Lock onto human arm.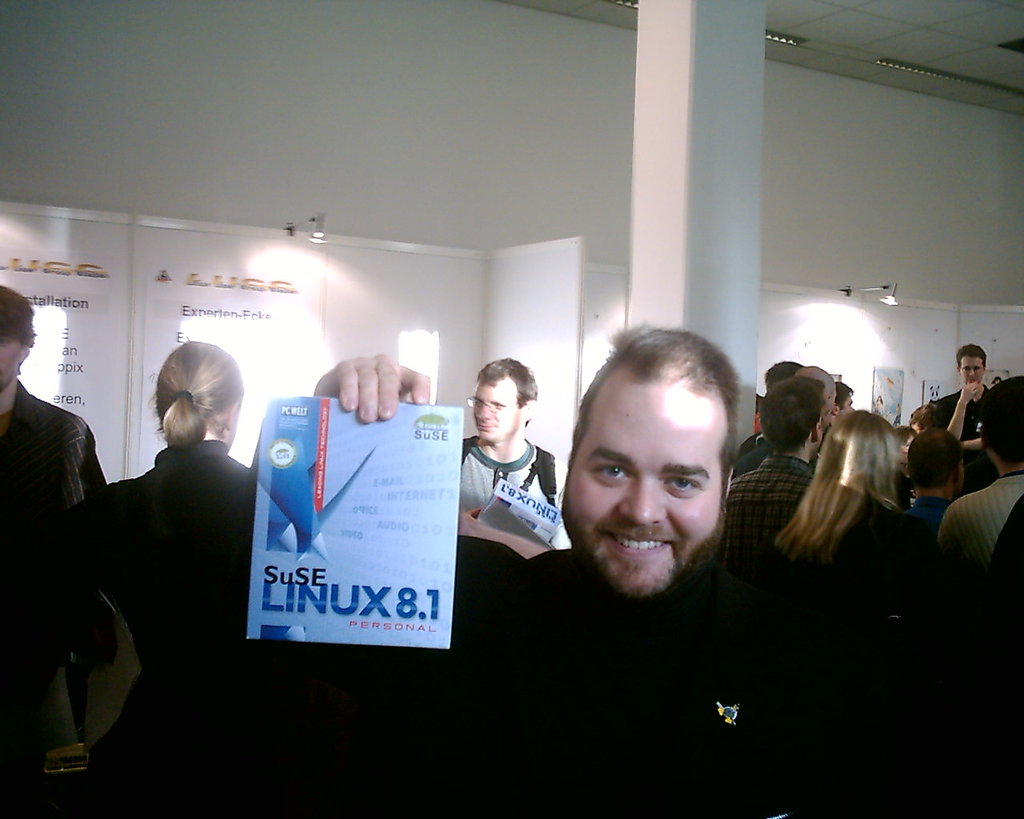
Locked: detection(942, 383, 978, 441).
